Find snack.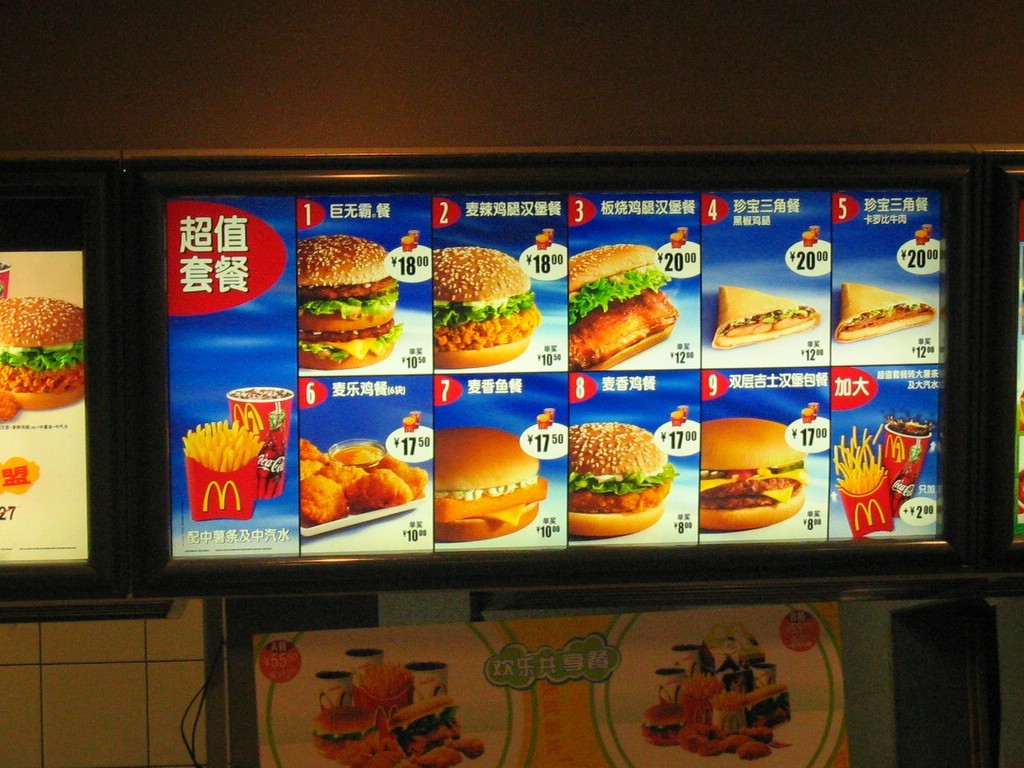
<region>350, 666, 412, 694</region>.
